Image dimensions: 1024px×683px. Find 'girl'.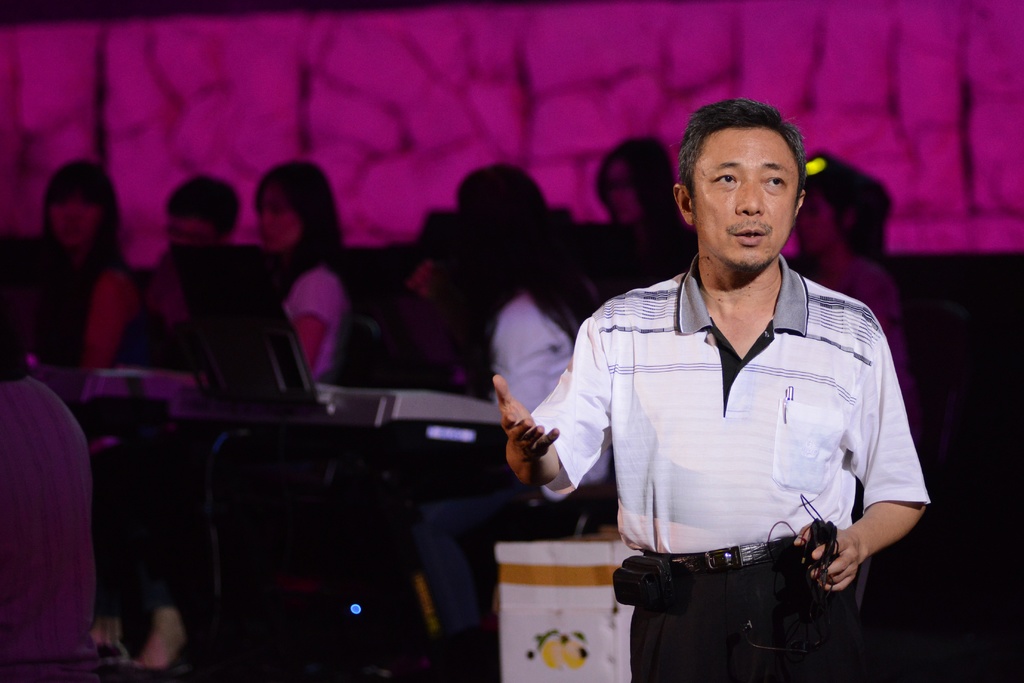
(x1=15, y1=160, x2=140, y2=451).
